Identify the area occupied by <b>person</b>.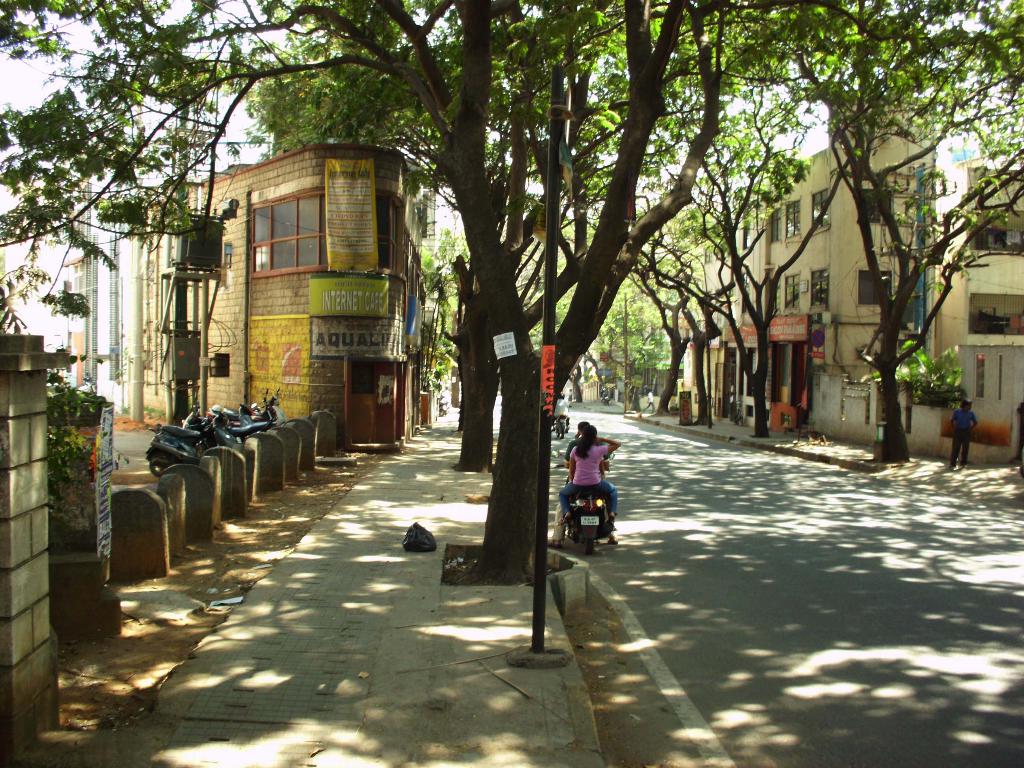
Area: x1=947, y1=399, x2=979, y2=468.
